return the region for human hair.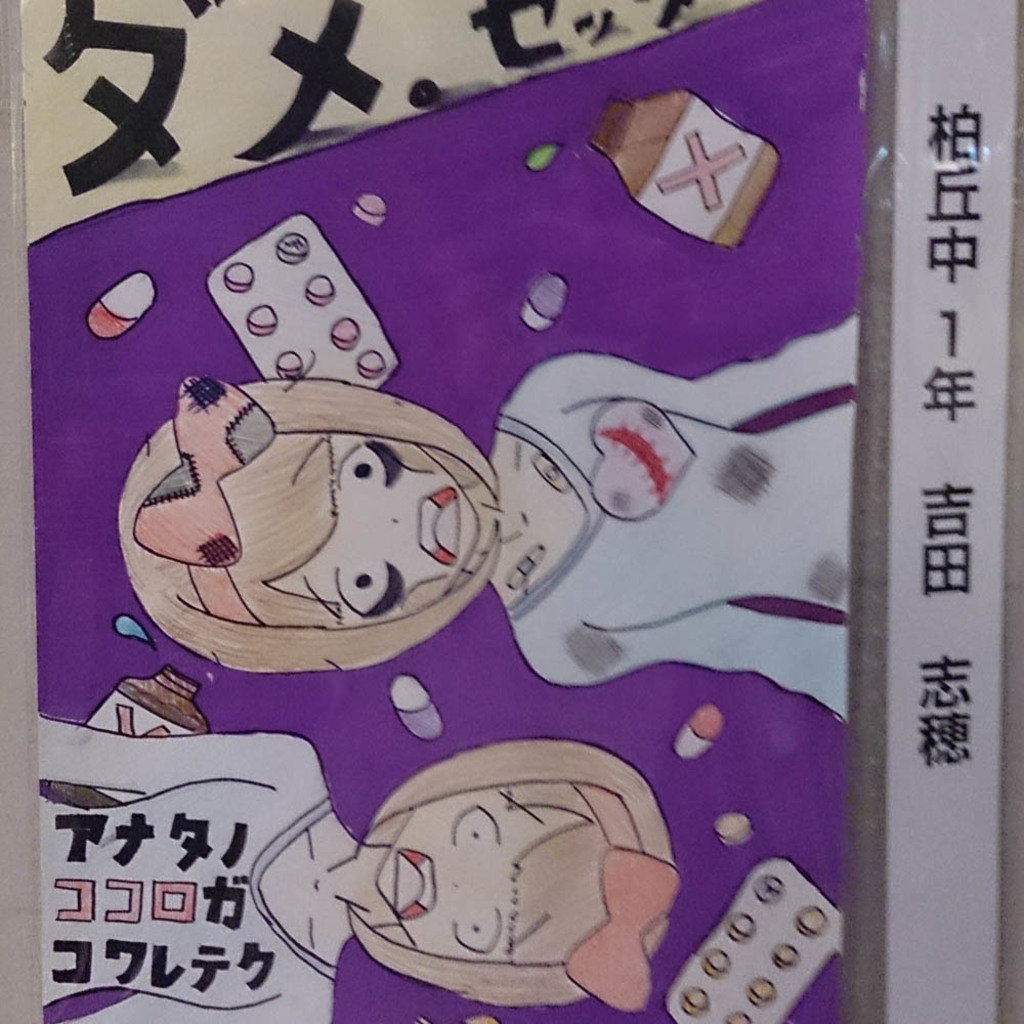
rect(117, 377, 499, 675).
